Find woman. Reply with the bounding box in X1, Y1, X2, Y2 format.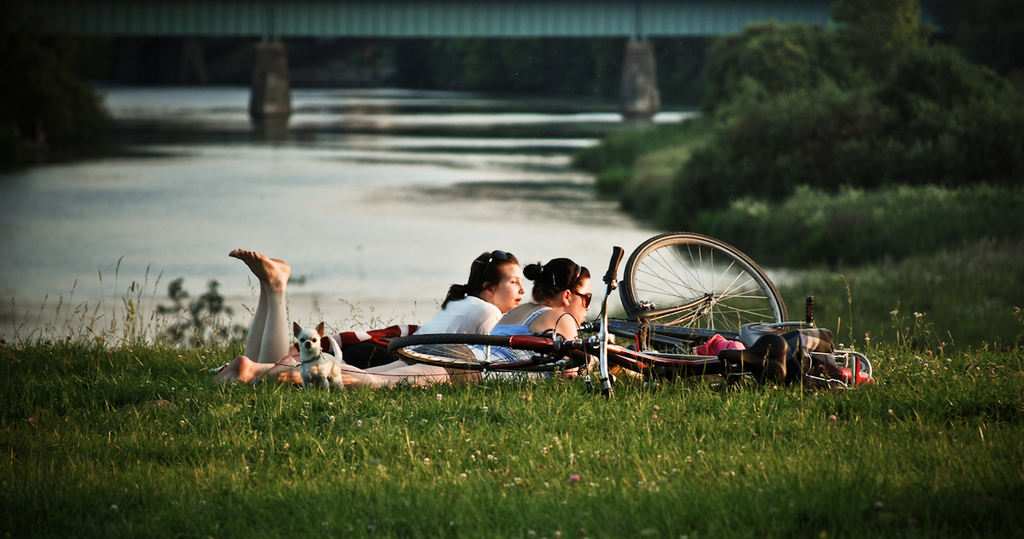
319, 246, 532, 370.
